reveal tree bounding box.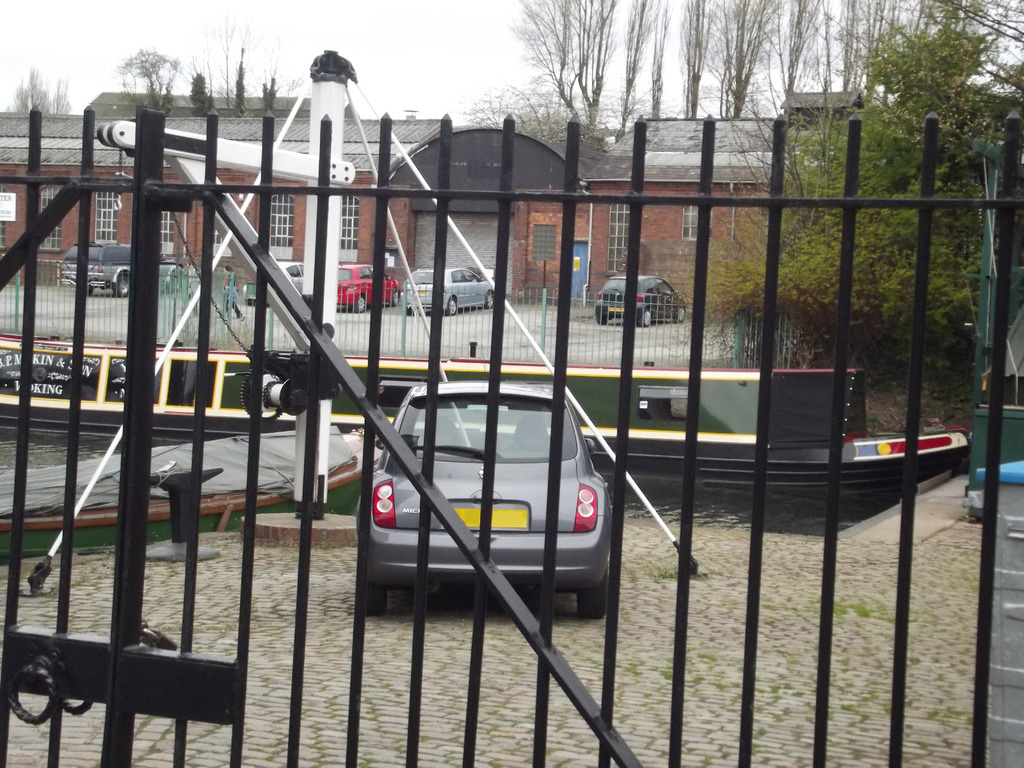
Revealed: 184 67 219 120.
